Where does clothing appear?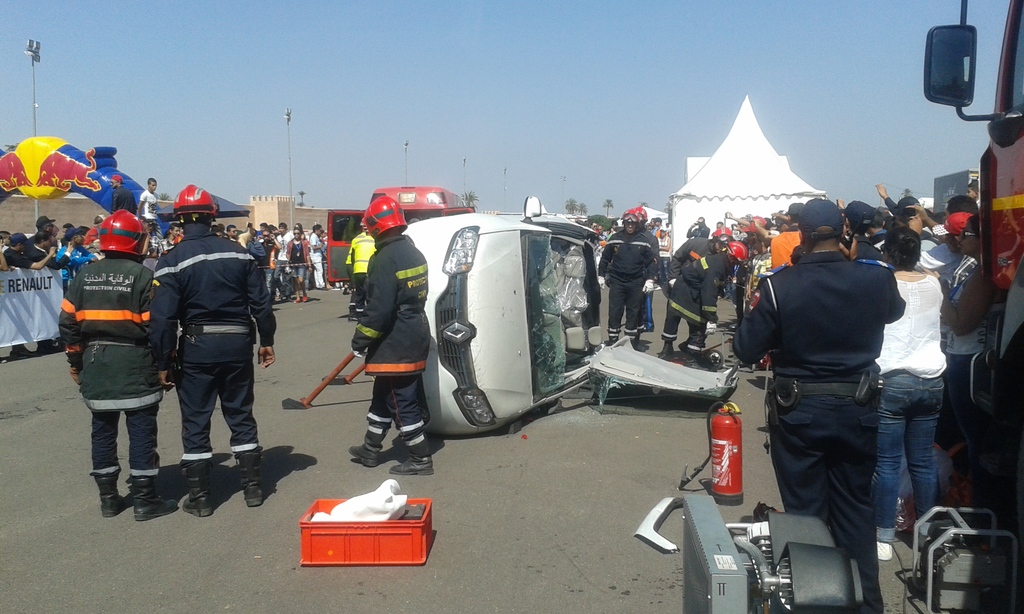
Appears at (357,230,438,459).
